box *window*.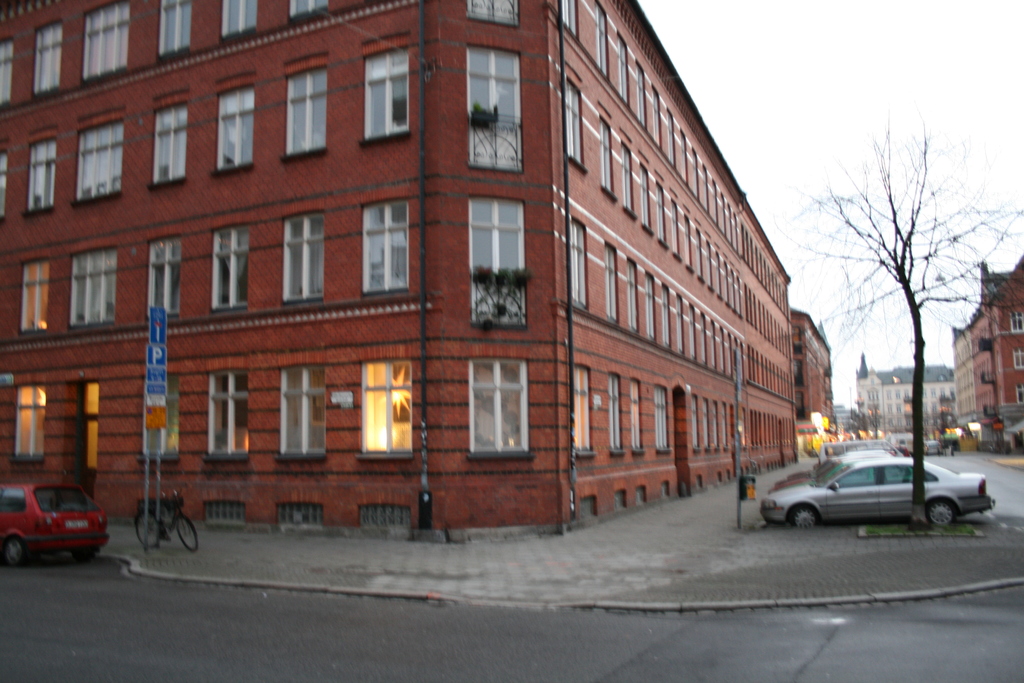
bbox=[467, 0, 523, 28].
